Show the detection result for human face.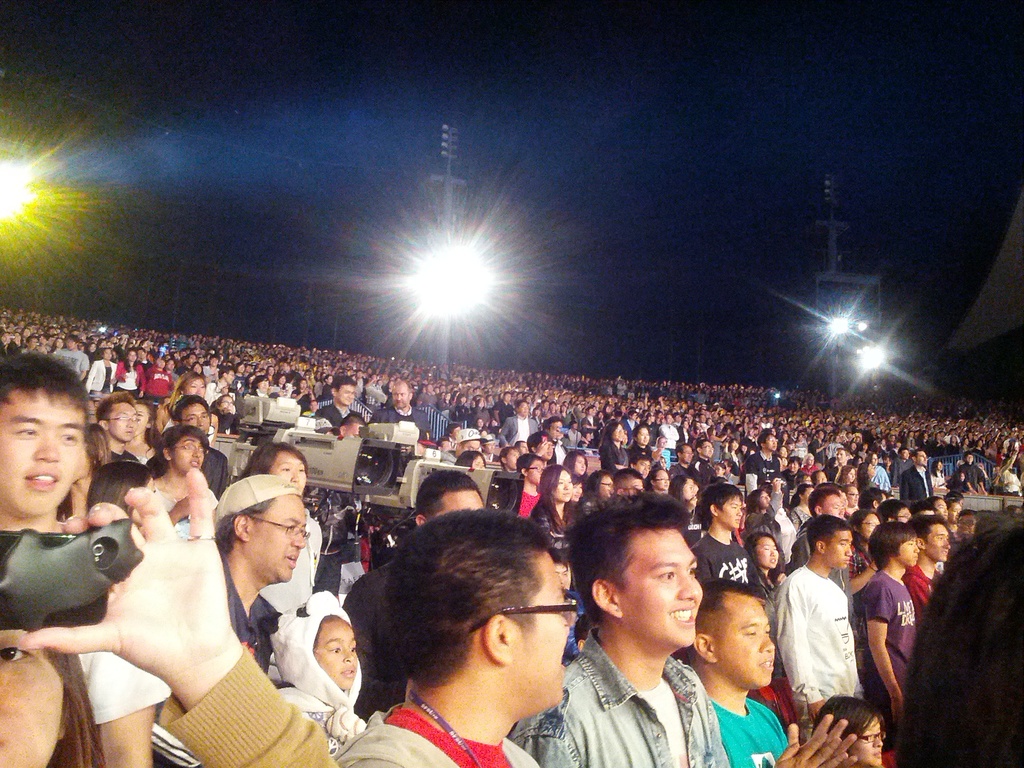
select_region(600, 413, 604, 420).
